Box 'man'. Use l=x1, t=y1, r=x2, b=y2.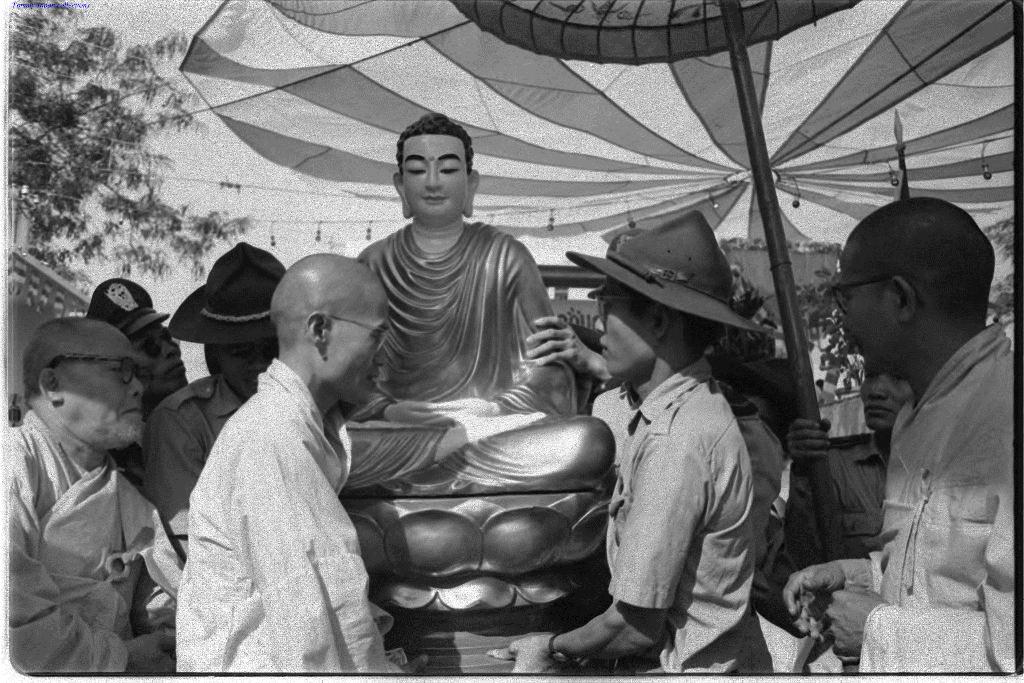
l=174, t=254, r=406, b=682.
